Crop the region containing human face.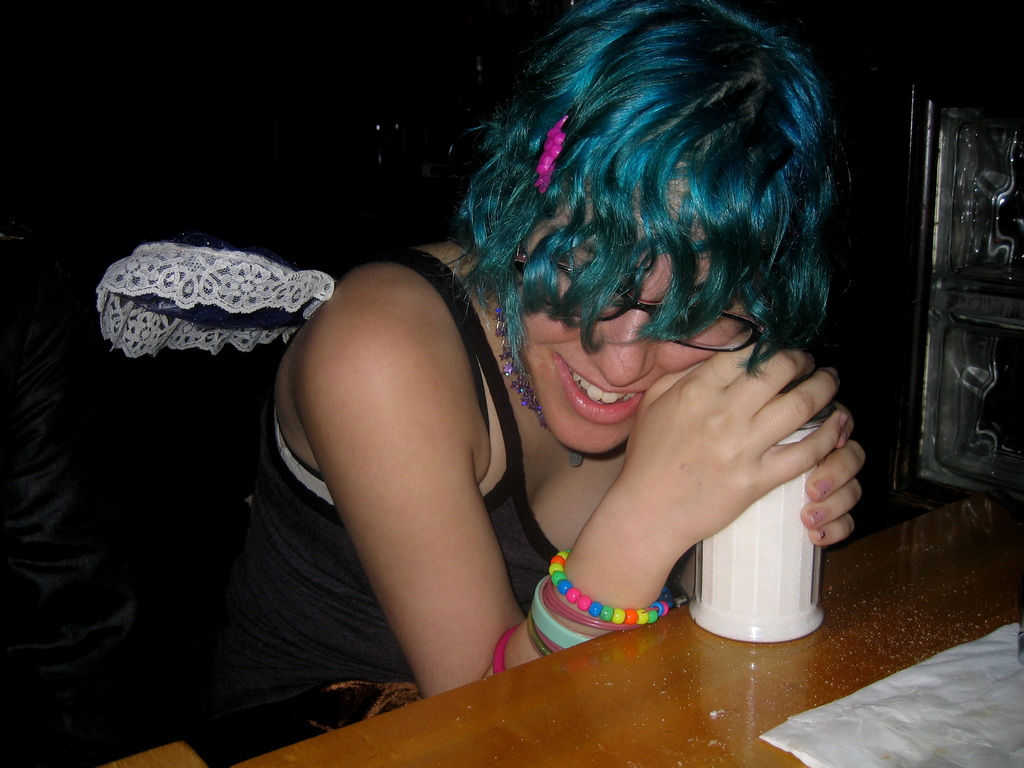
Crop region: {"x1": 511, "y1": 173, "x2": 756, "y2": 451}.
